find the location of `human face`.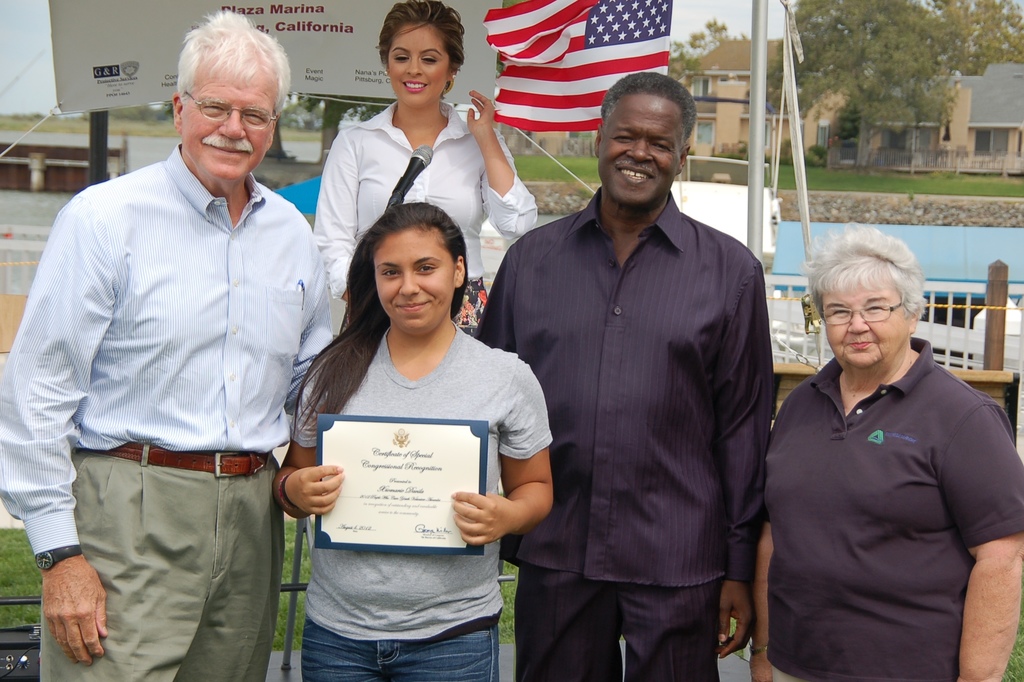
Location: 178,65,273,177.
